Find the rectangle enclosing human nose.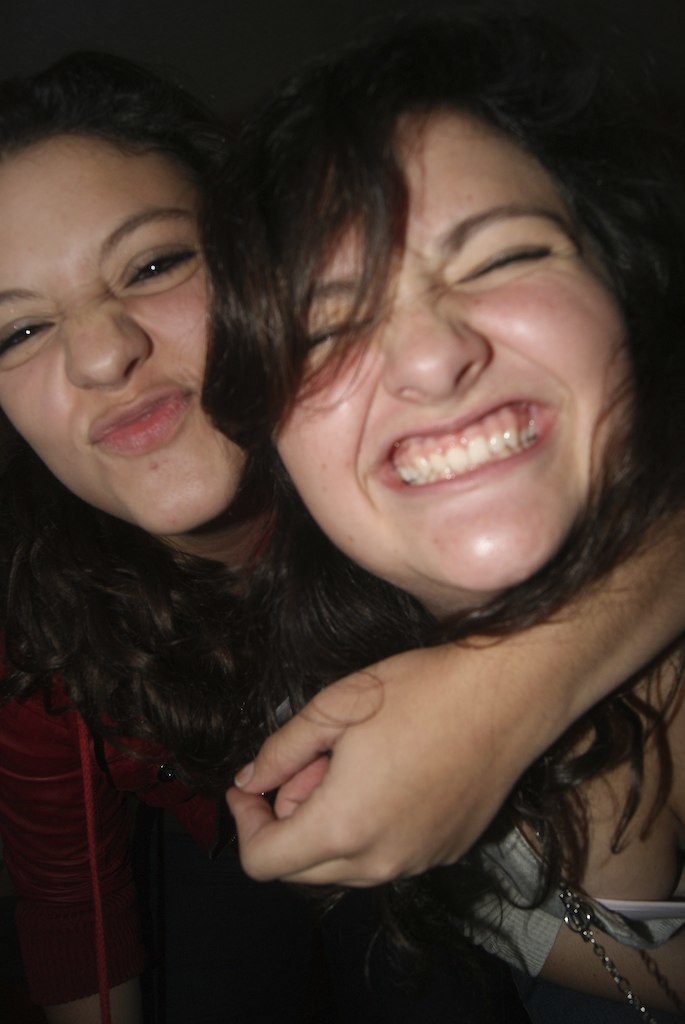
select_region(381, 281, 492, 400).
